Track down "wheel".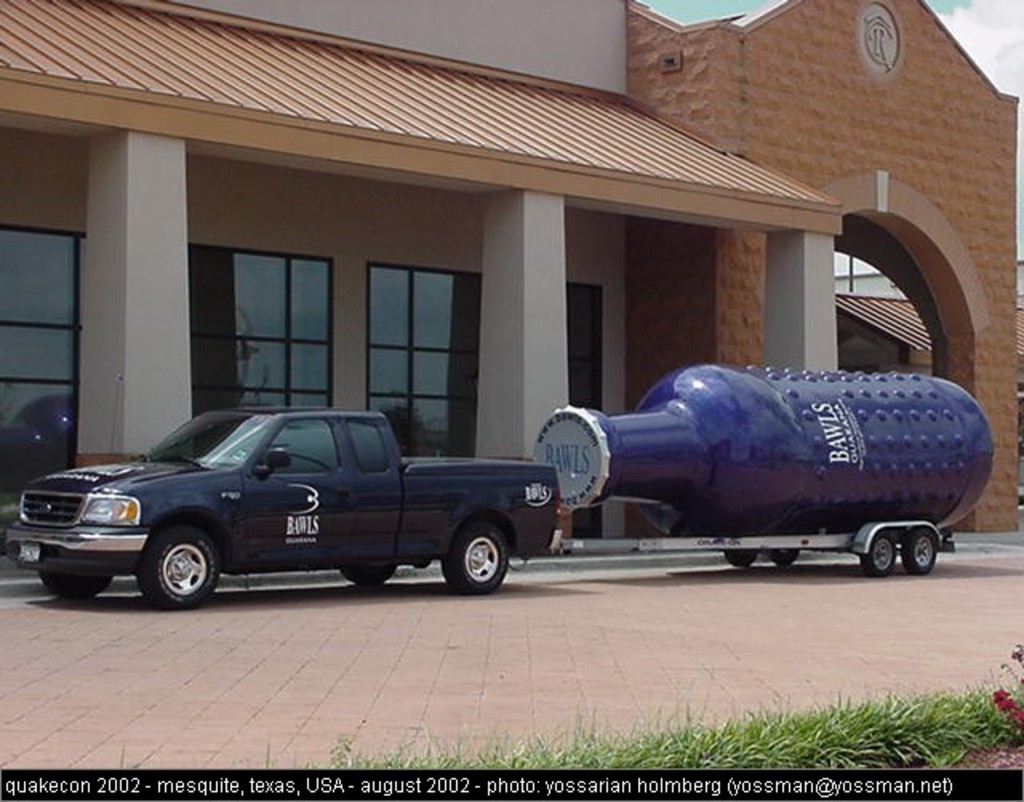
Tracked to region(426, 511, 512, 599).
